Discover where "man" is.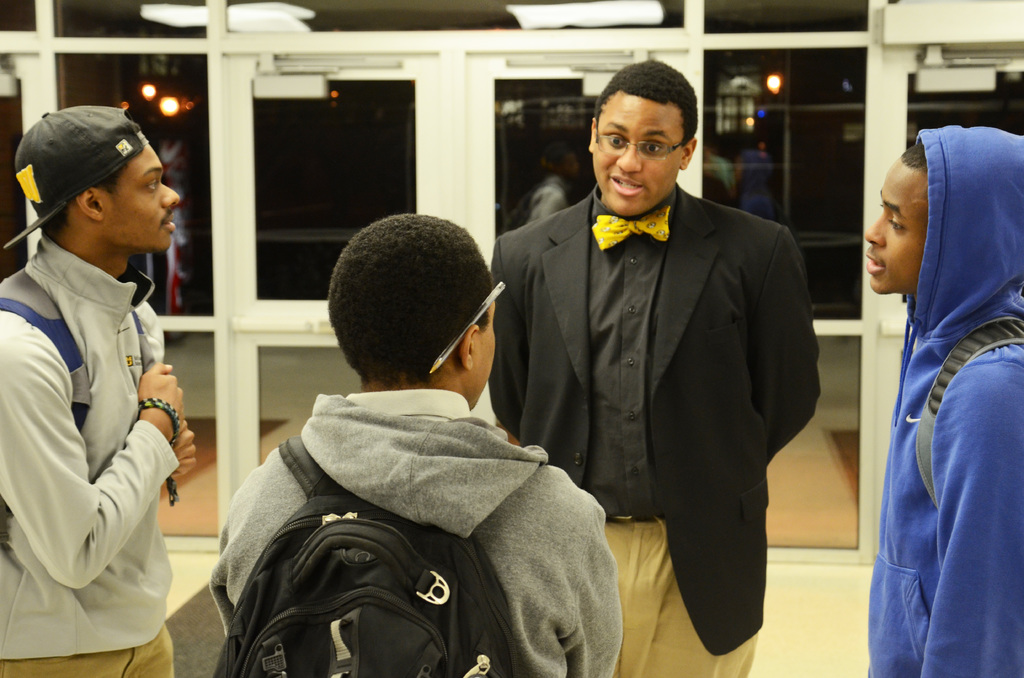
Discovered at 858, 124, 1023, 677.
